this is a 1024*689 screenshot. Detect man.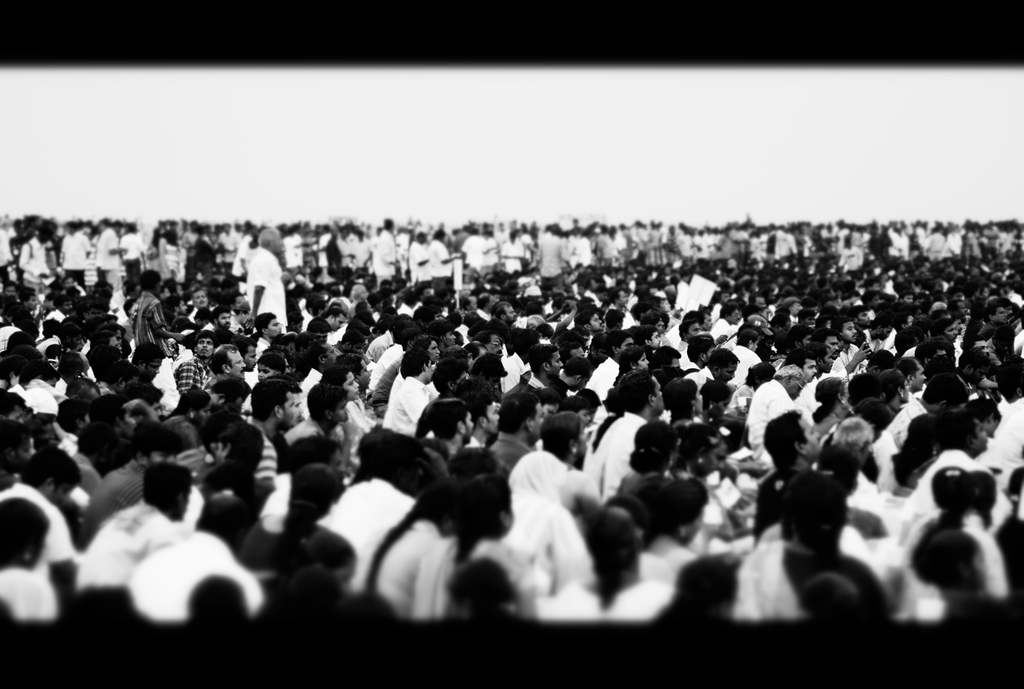
289, 380, 352, 436.
